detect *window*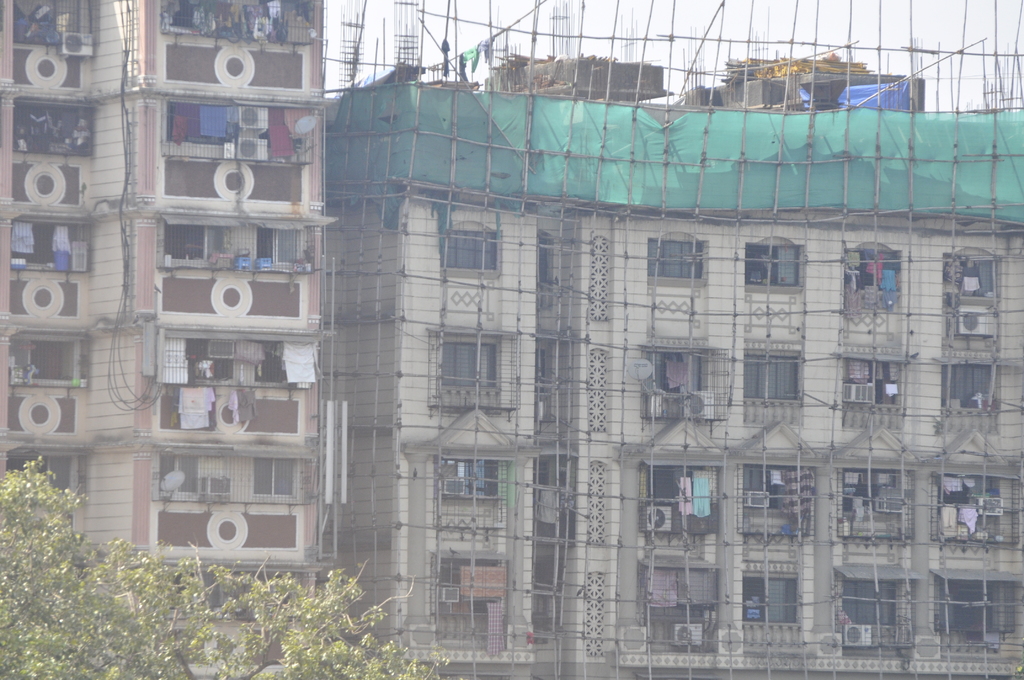
crop(648, 231, 708, 286)
